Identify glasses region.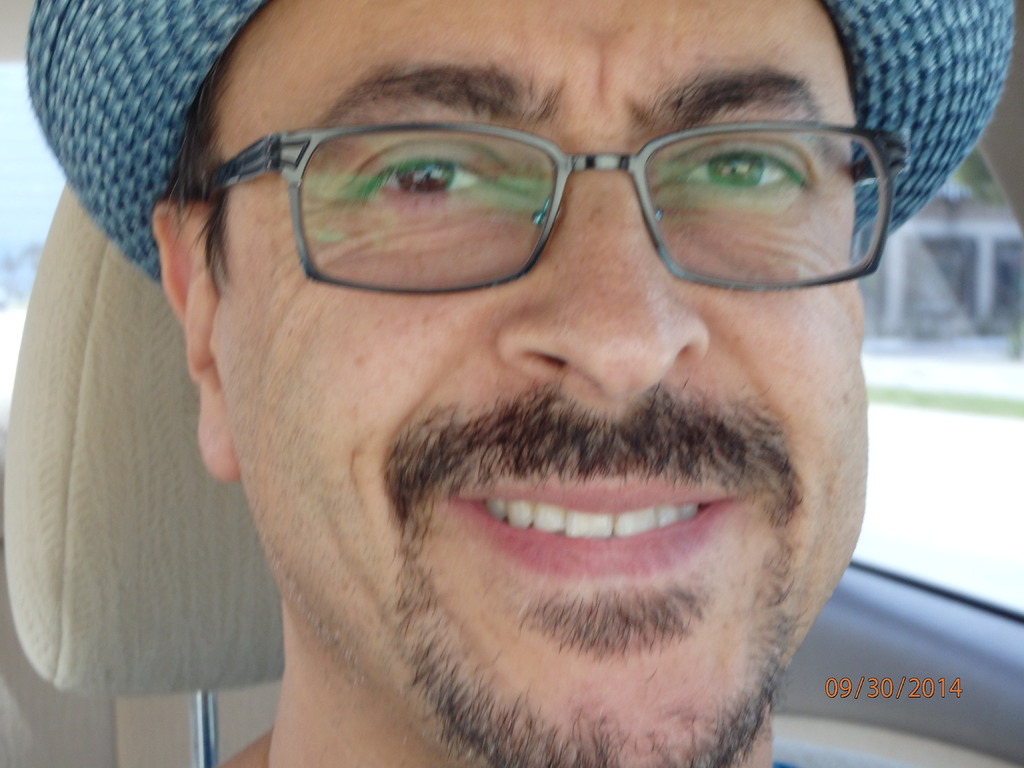
Region: [x1=178, y1=102, x2=929, y2=294].
